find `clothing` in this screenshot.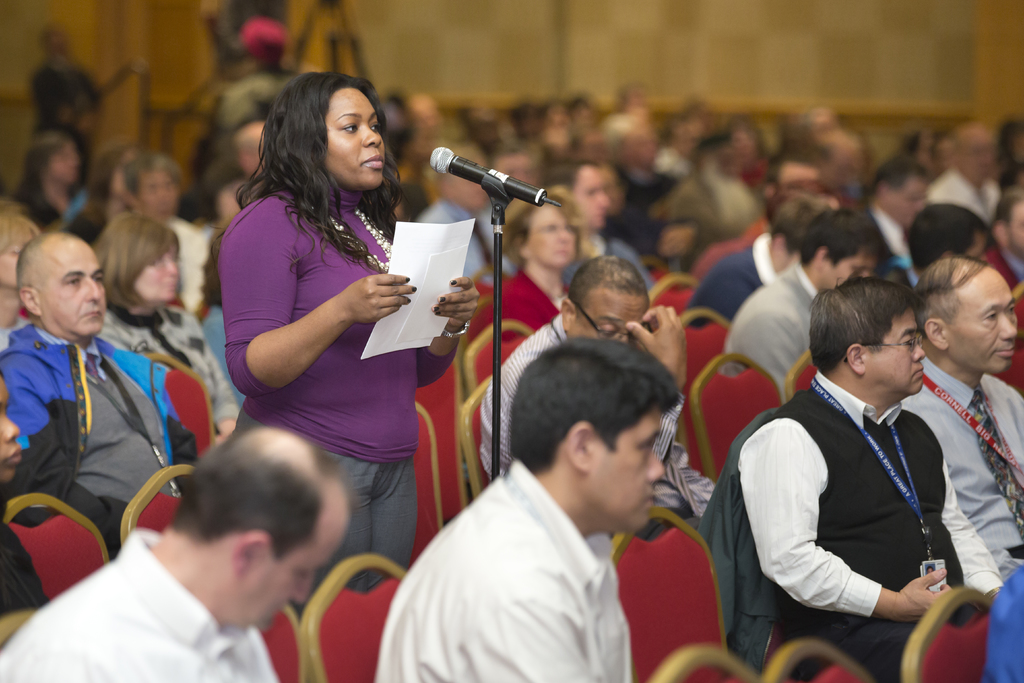
The bounding box for `clothing` is [17,183,100,254].
